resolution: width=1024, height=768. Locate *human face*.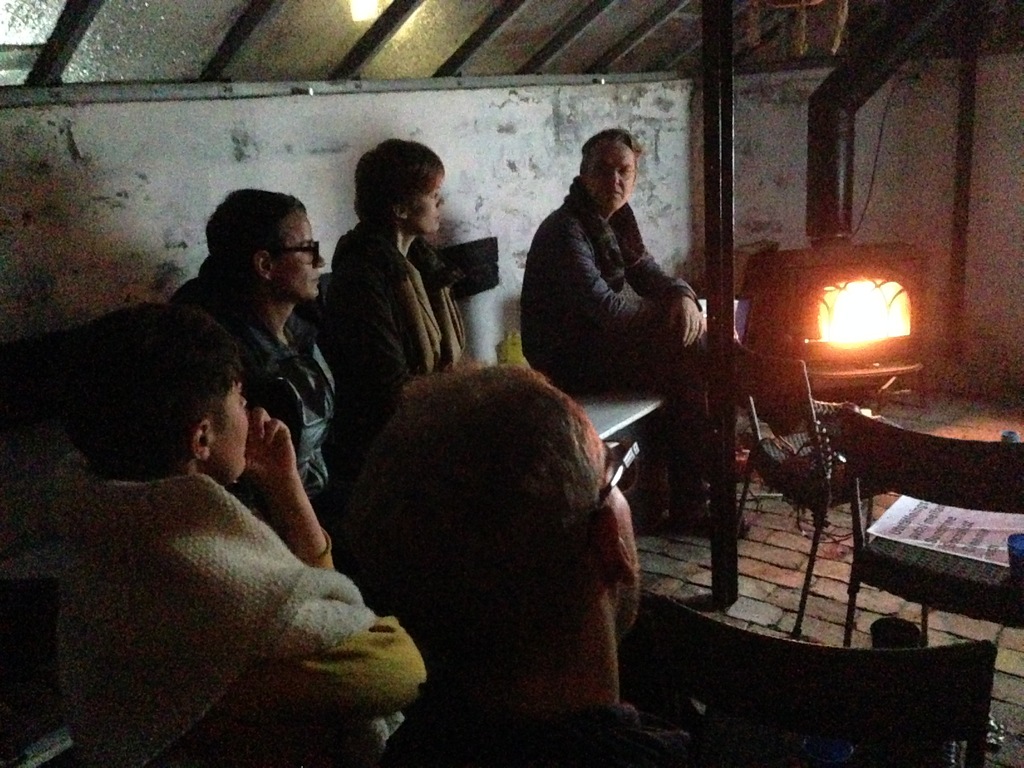
(269,219,321,293).
